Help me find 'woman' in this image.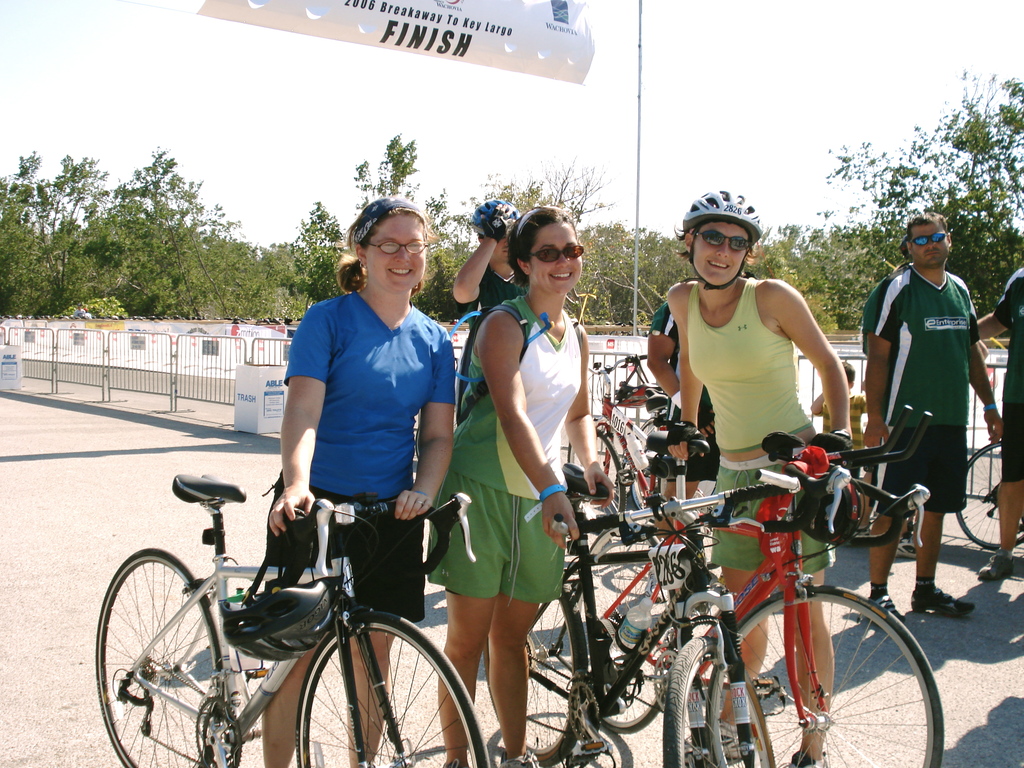
Found it: Rect(413, 205, 592, 765).
